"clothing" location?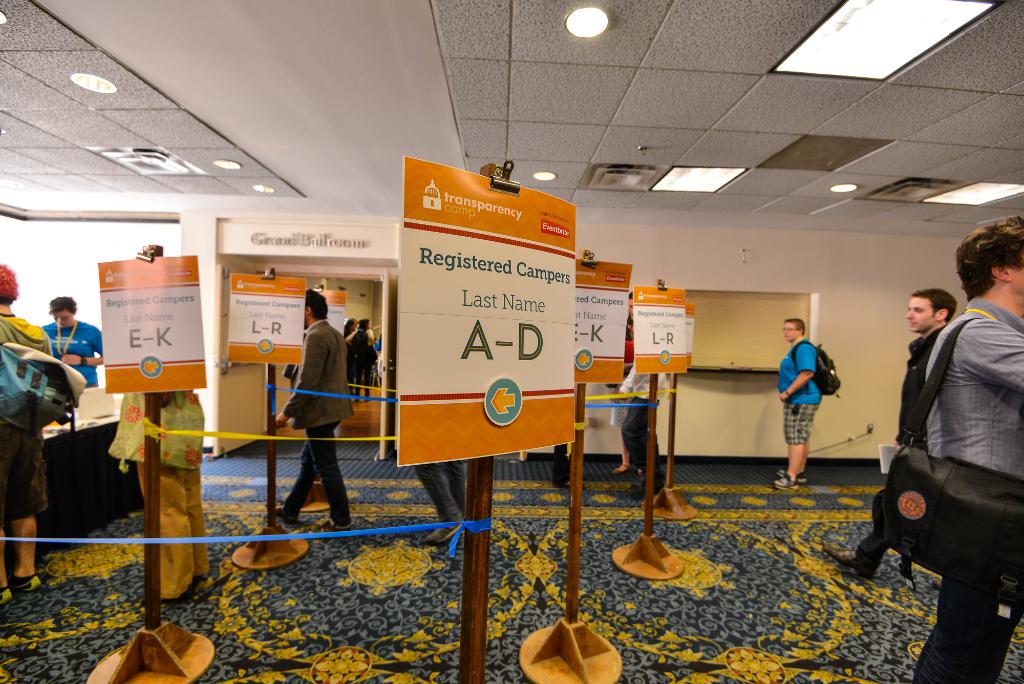
bbox(138, 459, 204, 598)
